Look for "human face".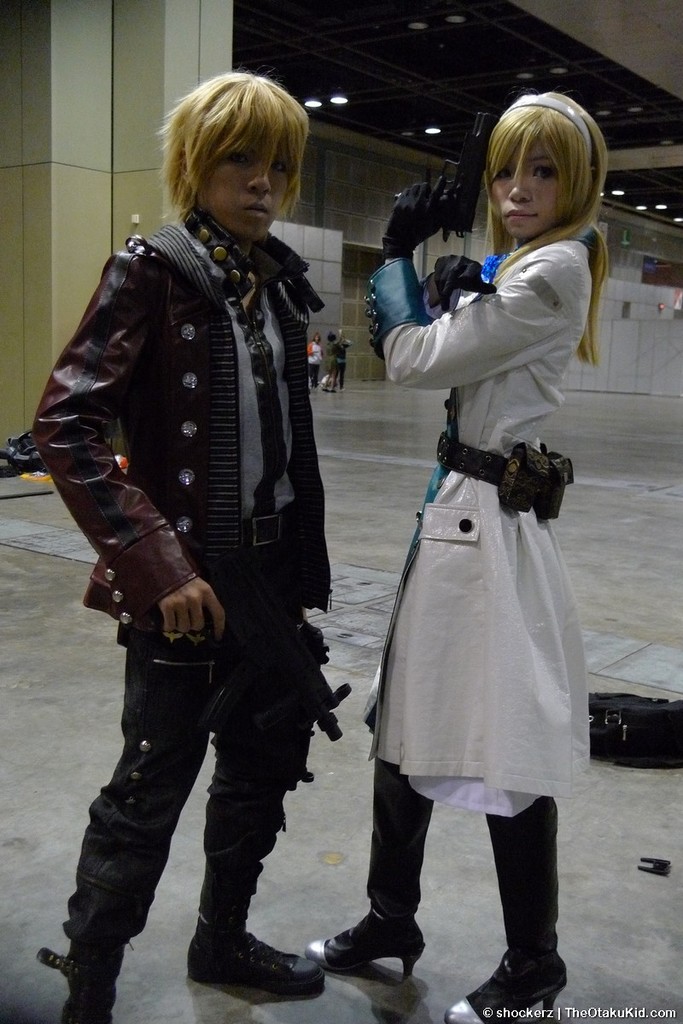
Found: rect(499, 125, 575, 229).
